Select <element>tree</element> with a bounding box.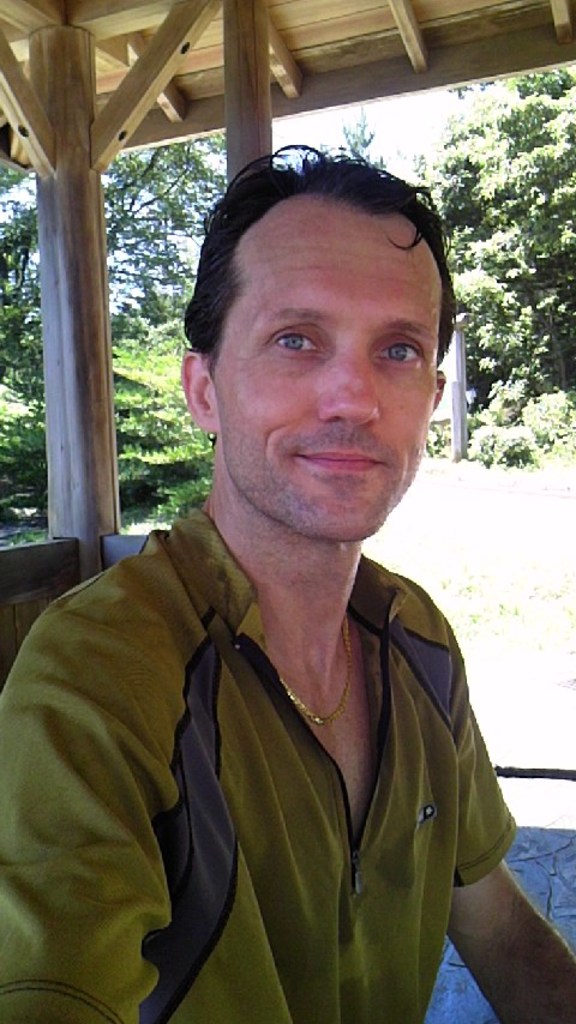
{"left": 430, "top": 49, "right": 575, "bottom": 396}.
